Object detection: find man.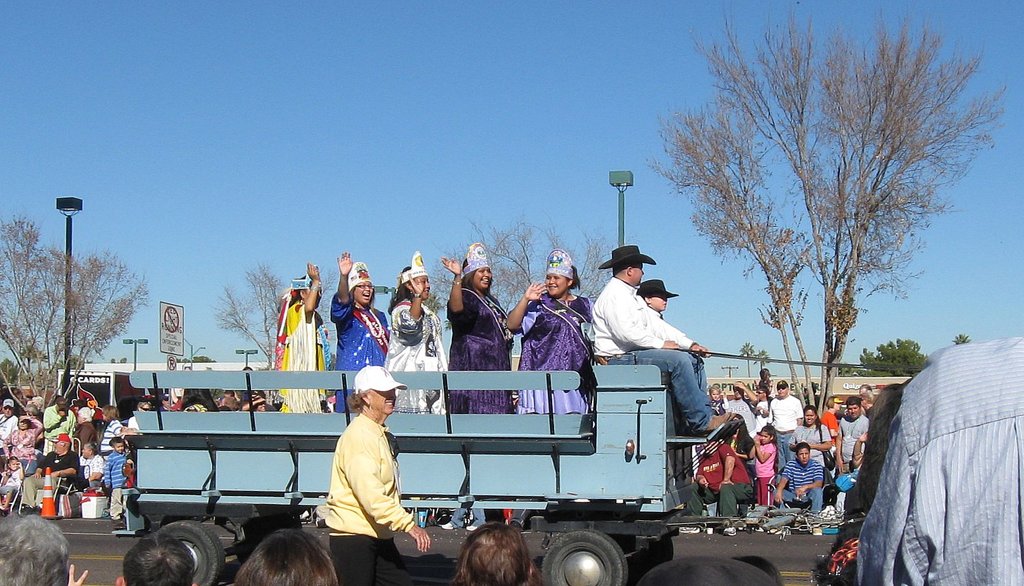
locate(832, 393, 868, 479).
